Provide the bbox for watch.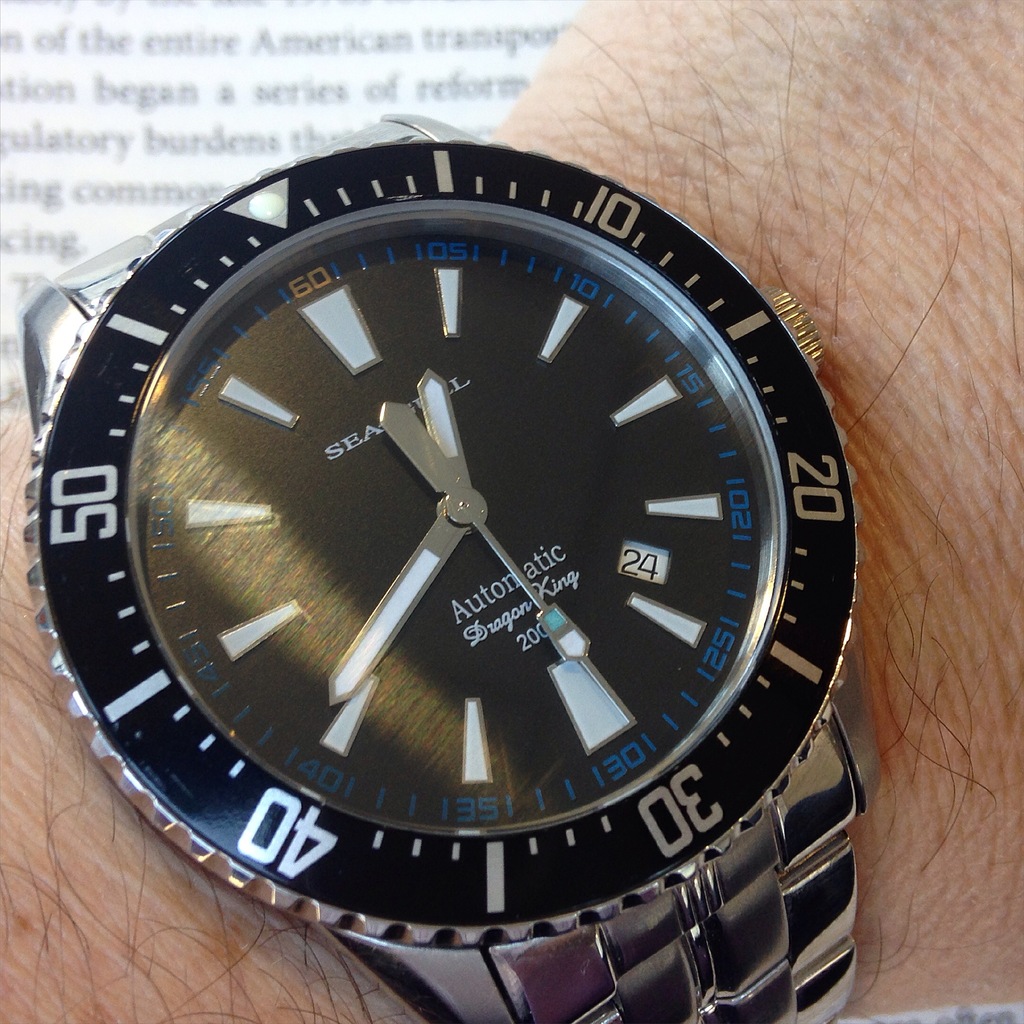
x1=0, y1=138, x2=931, y2=1023.
